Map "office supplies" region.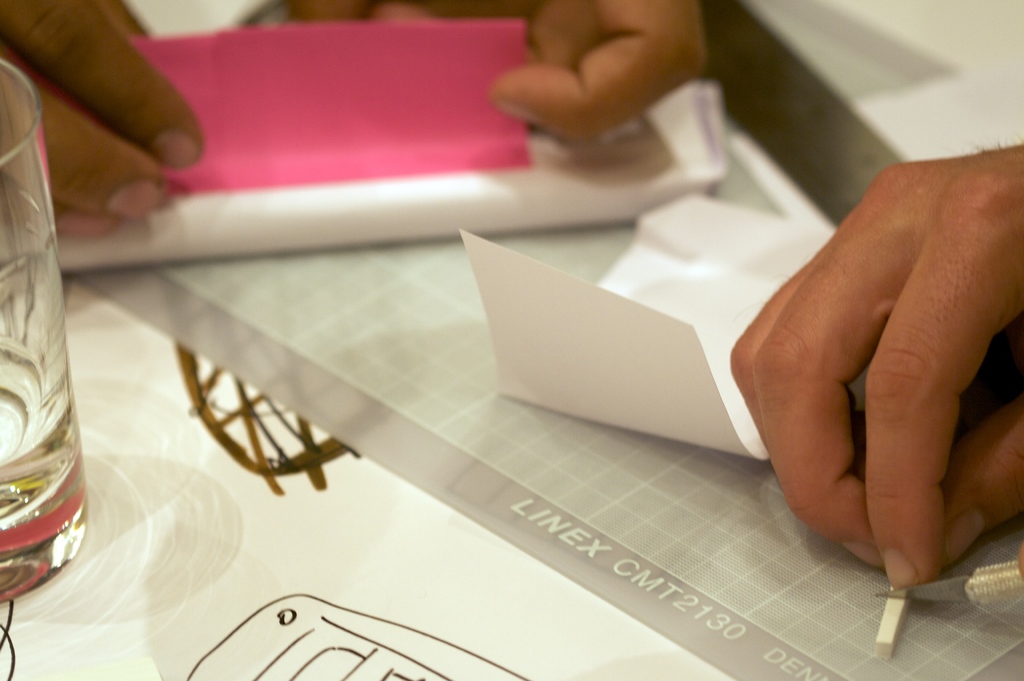
Mapped to left=453, top=201, right=775, bottom=464.
